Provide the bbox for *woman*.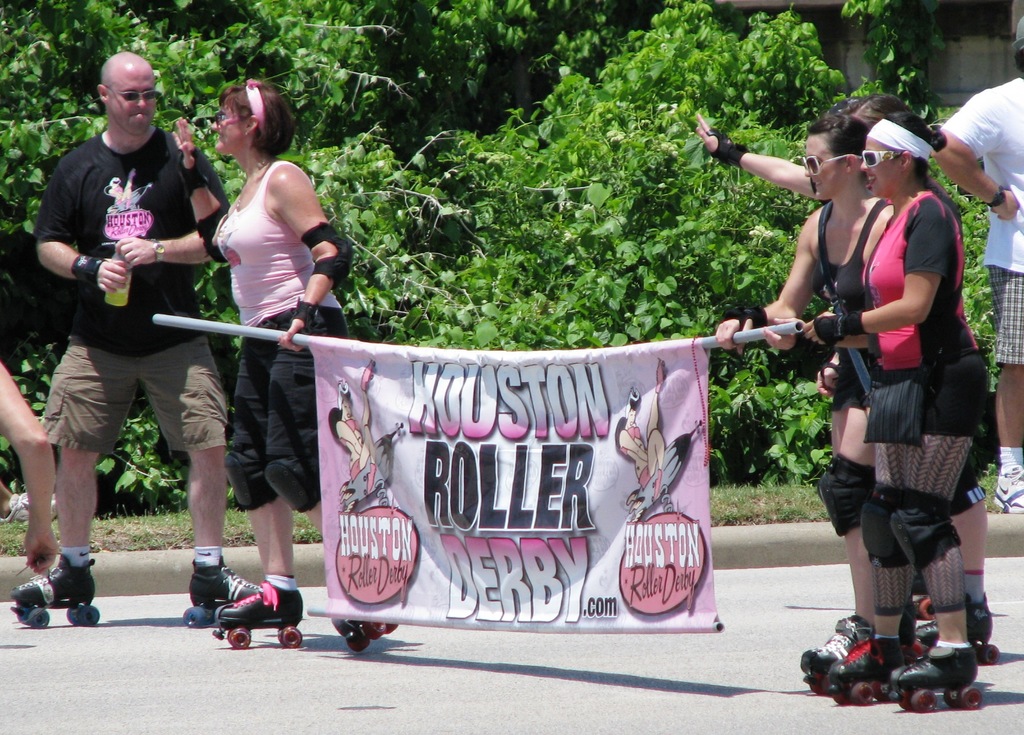
detection(799, 102, 1001, 715).
